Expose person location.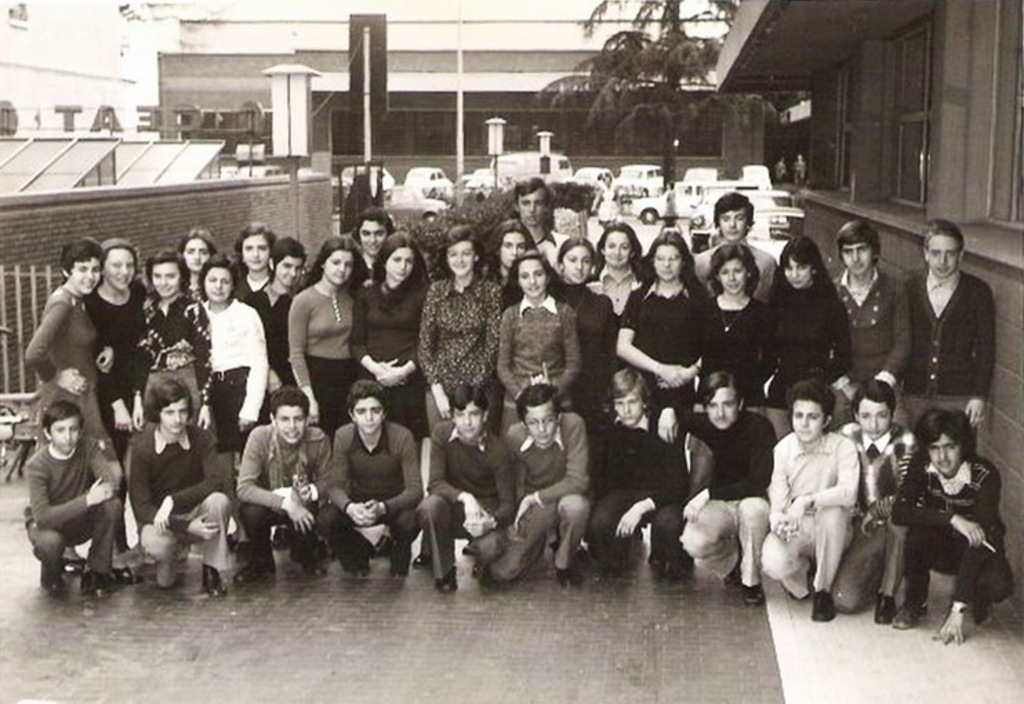
Exposed at {"x1": 25, "y1": 399, "x2": 123, "y2": 598}.
